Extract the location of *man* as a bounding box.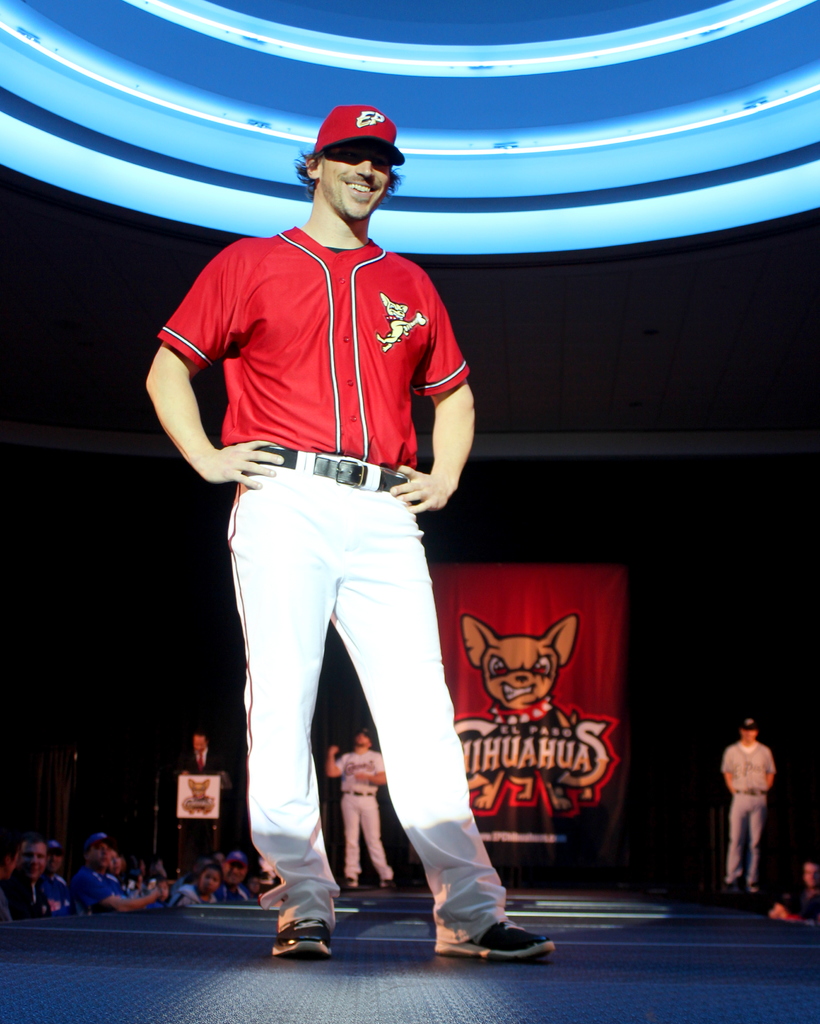
[left=325, top=725, right=396, bottom=895].
